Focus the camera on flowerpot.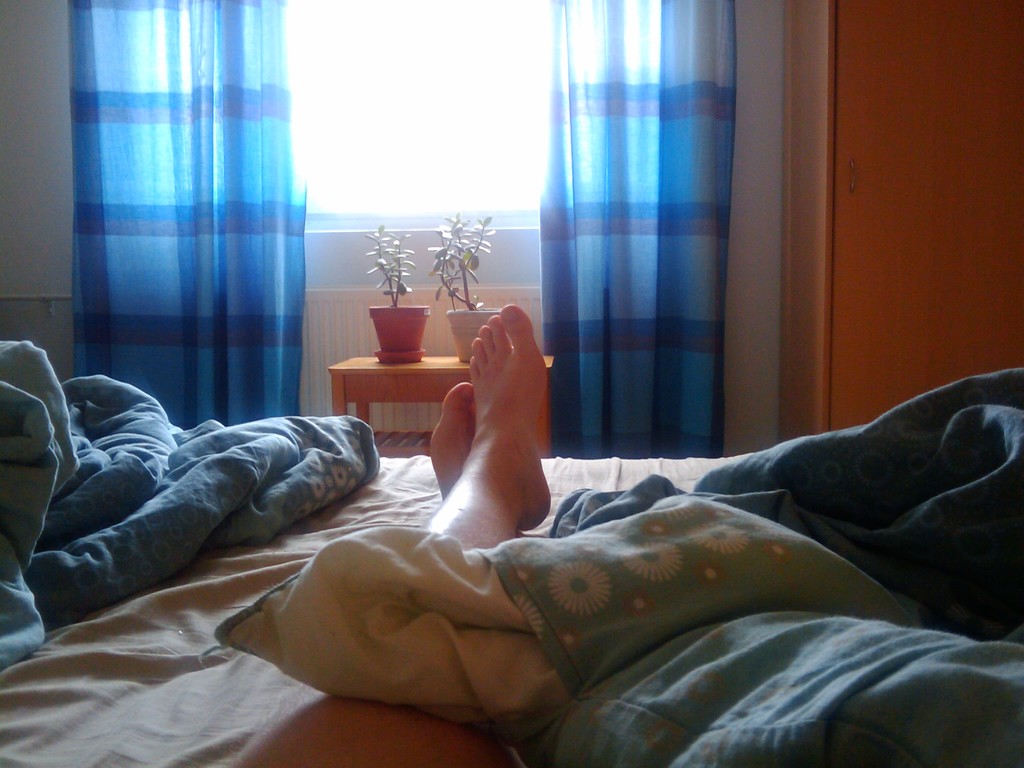
Focus region: box=[369, 305, 429, 353].
